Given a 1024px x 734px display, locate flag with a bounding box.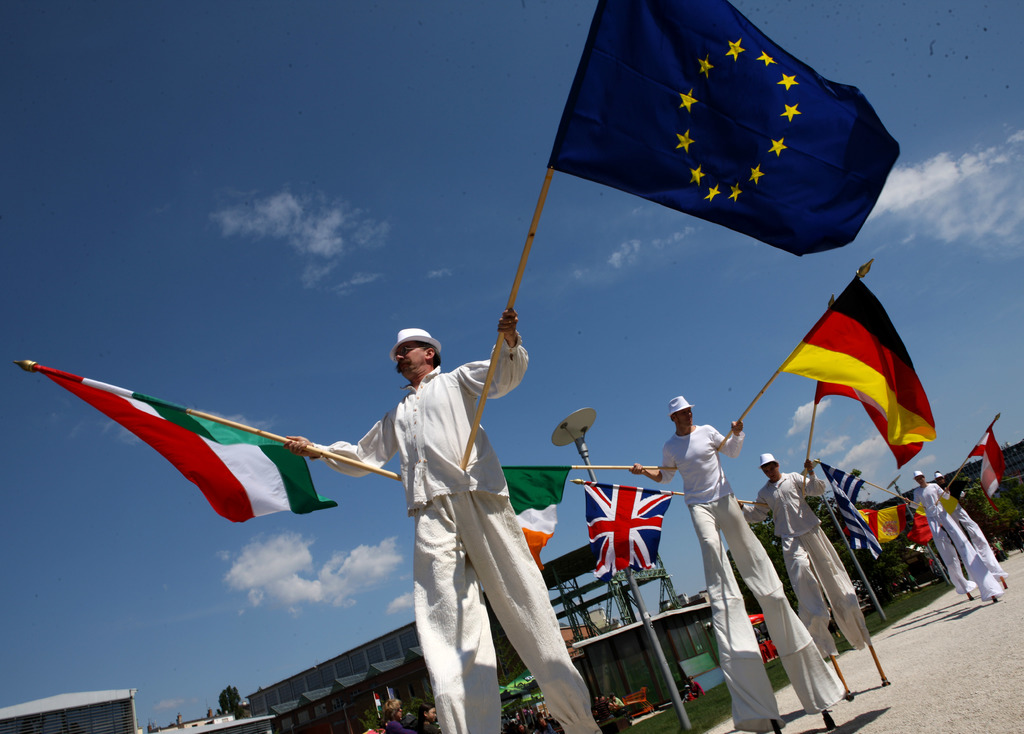
Located: l=968, t=425, r=1004, b=510.
